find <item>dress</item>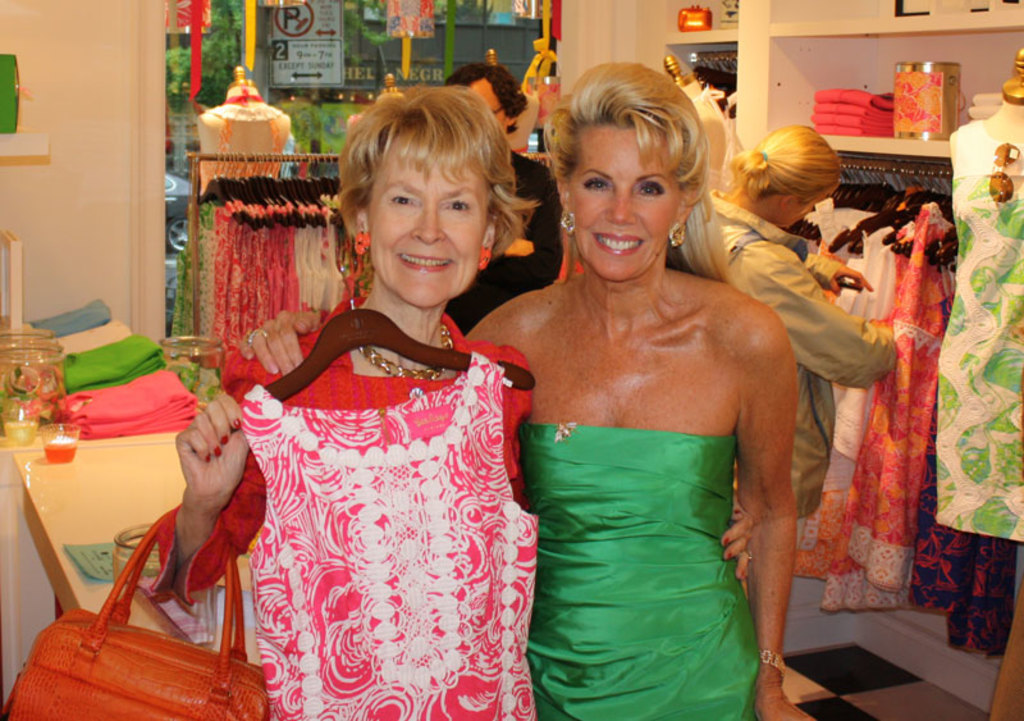
(233,350,545,720)
